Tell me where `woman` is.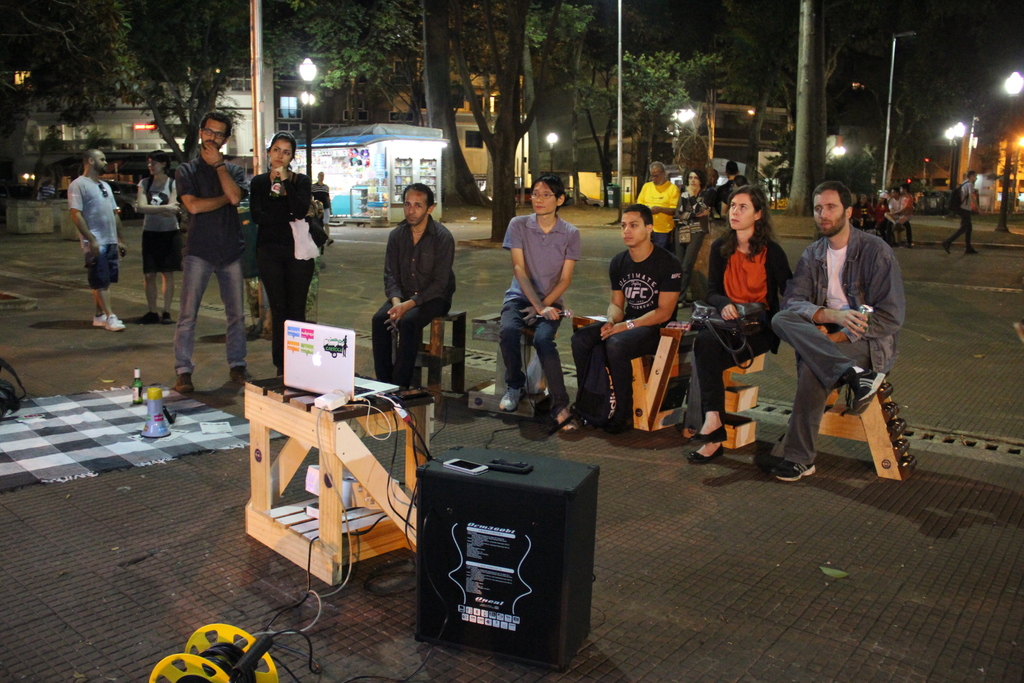
`woman` is at <box>686,174,790,468</box>.
